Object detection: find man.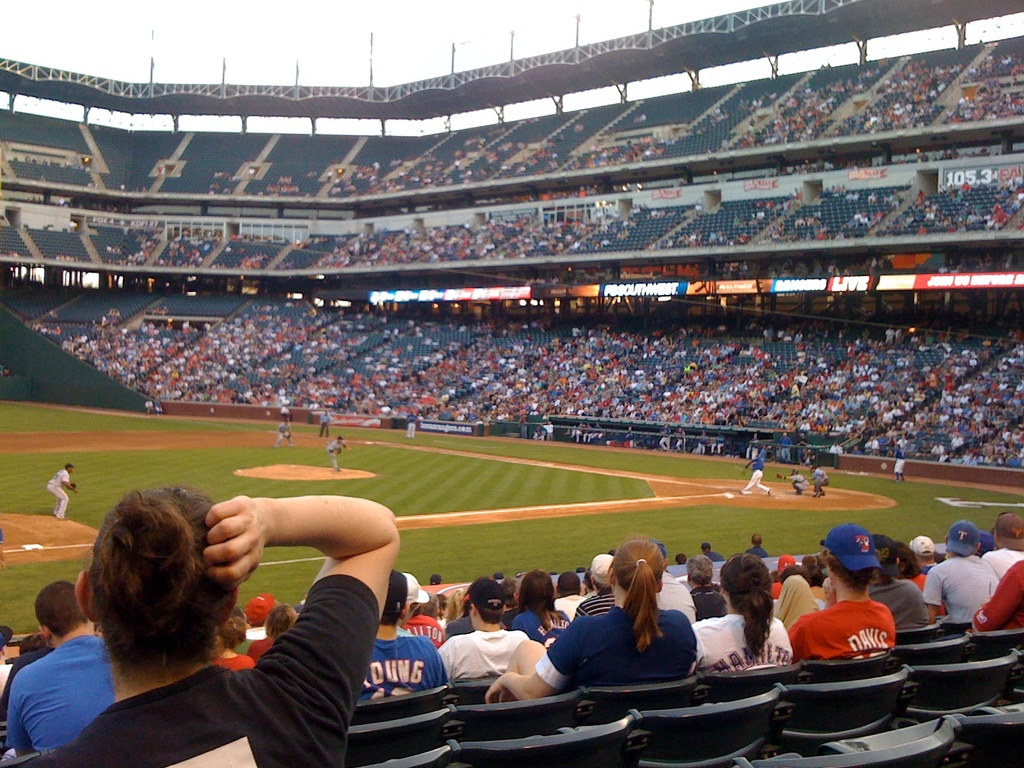
BBox(653, 547, 696, 626).
